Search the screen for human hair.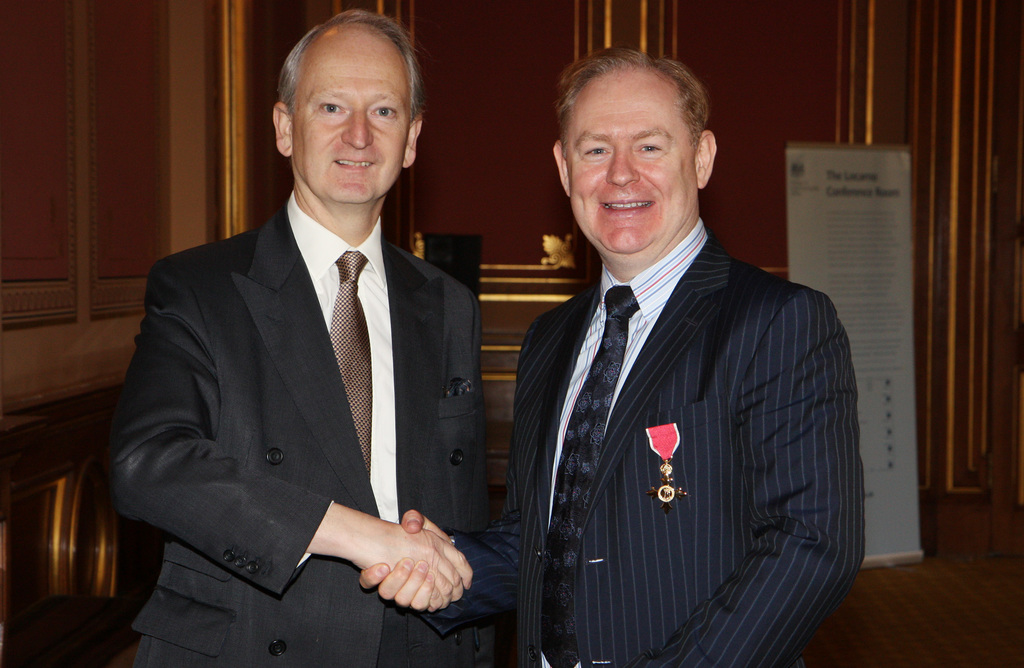
Found at {"x1": 557, "y1": 42, "x2": 712, "y2": 157}.
